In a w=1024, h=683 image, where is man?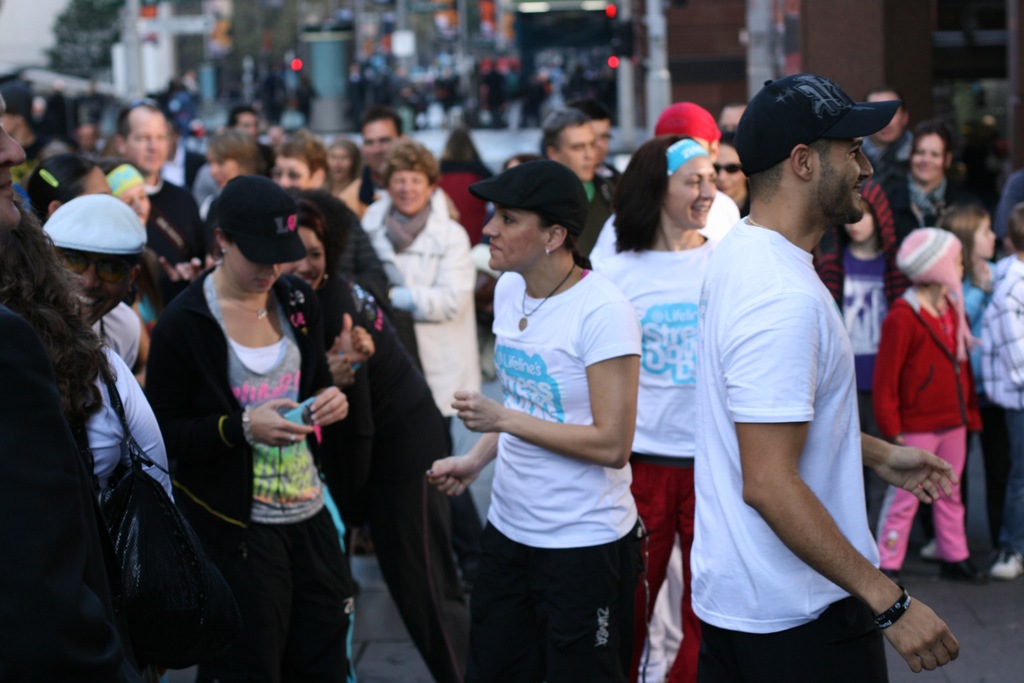
x1=47 y1=191 x2=149 y2=372.
